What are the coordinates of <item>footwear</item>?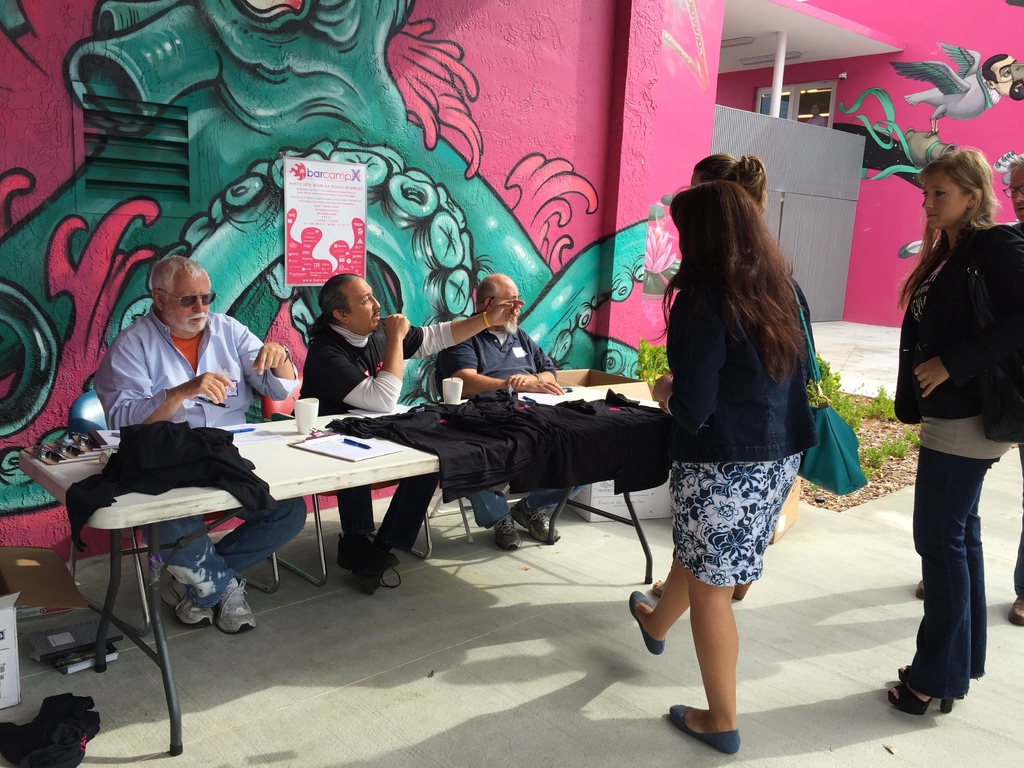
bbox=(495, 515, 520, 555).
